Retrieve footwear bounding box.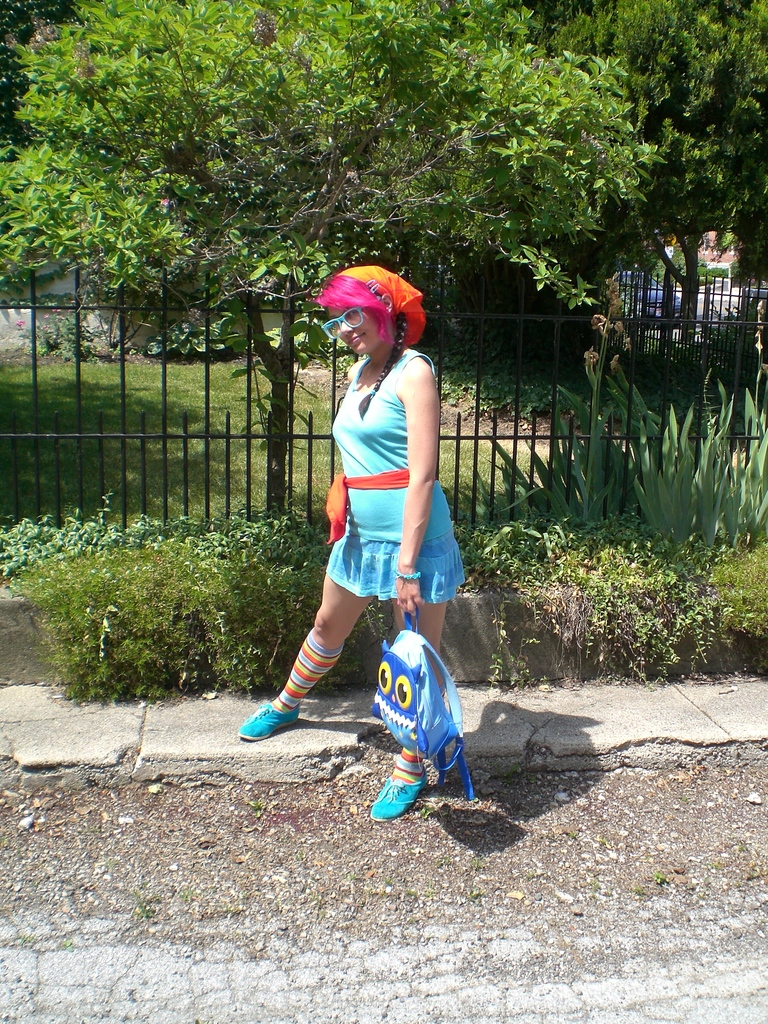
Bounding box: (left=368, top=755, right=446, bottom=826).
